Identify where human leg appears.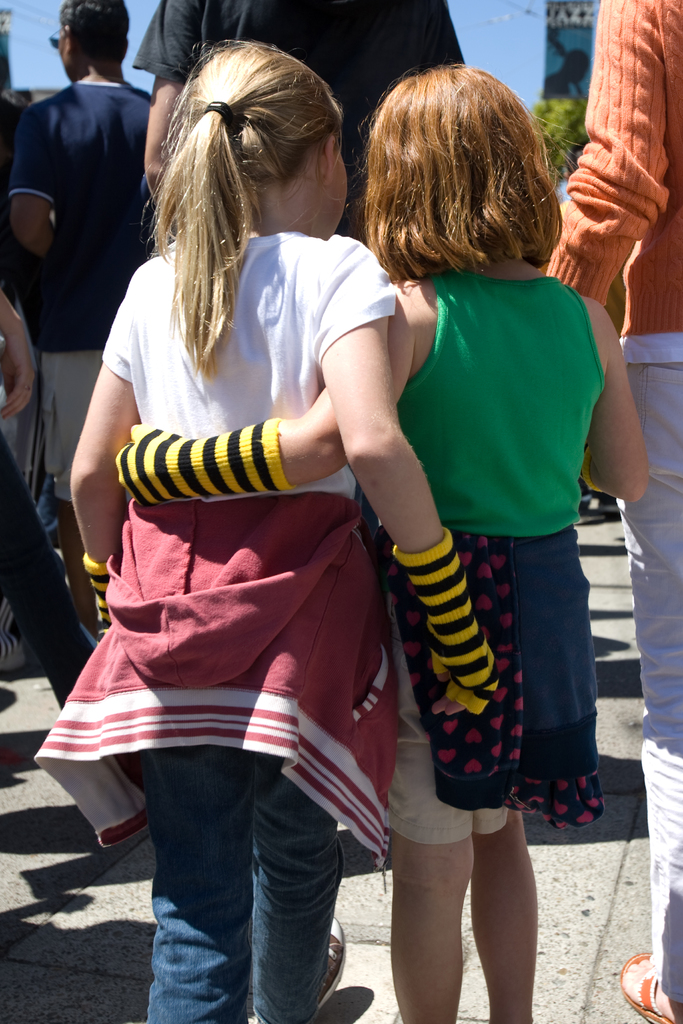
Appears at BBox(468, 804, 542, 1023).
